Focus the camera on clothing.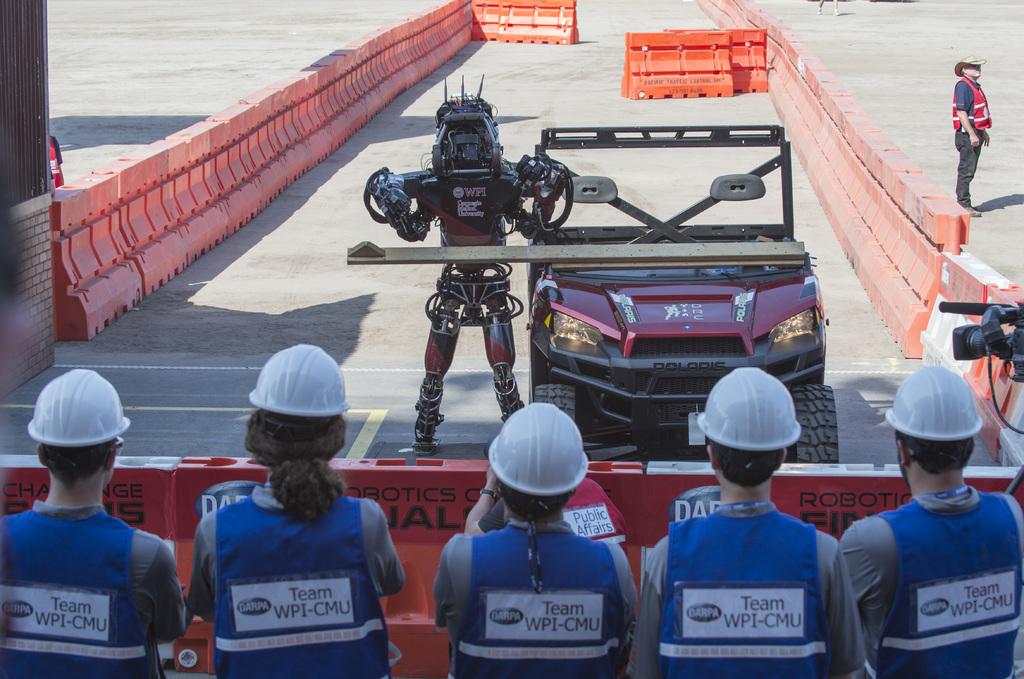
Focus region: {"left": 840, "top": 486, "right": 1023, "bottom": 678}.
